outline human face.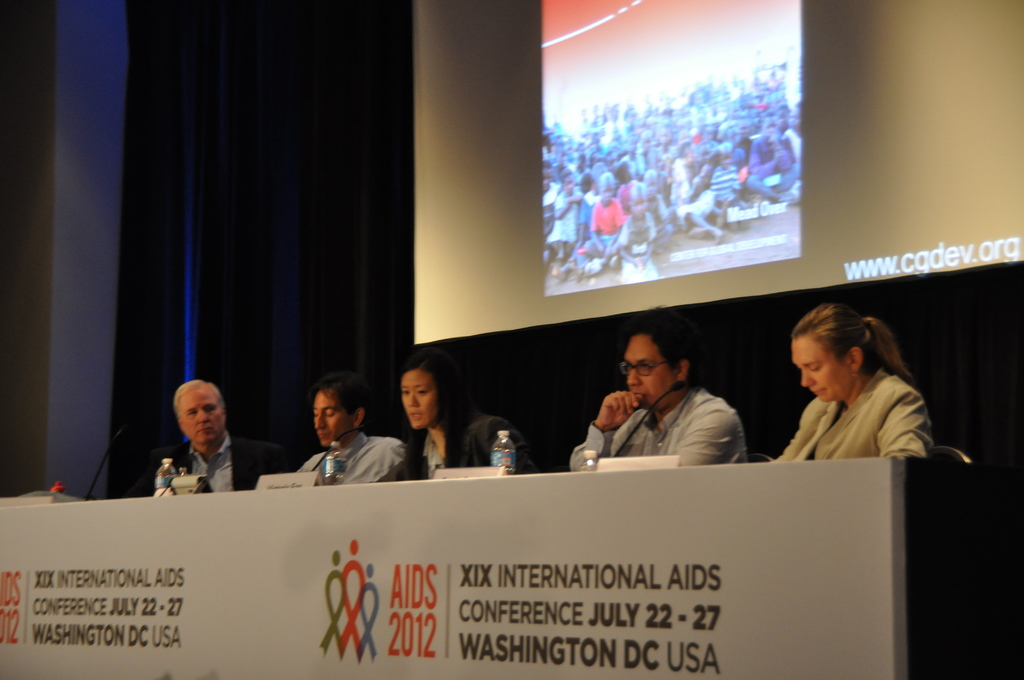
Outline: BBox(183, 387, 219, 445).
